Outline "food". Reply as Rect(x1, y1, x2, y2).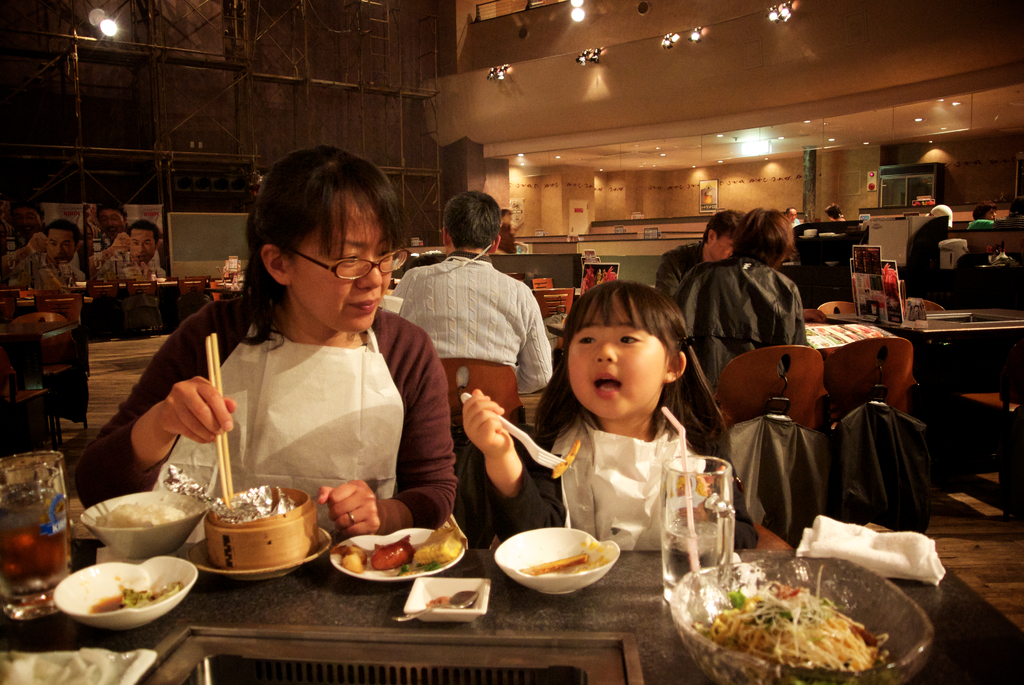
Rect(692, 562, 886, 666).
